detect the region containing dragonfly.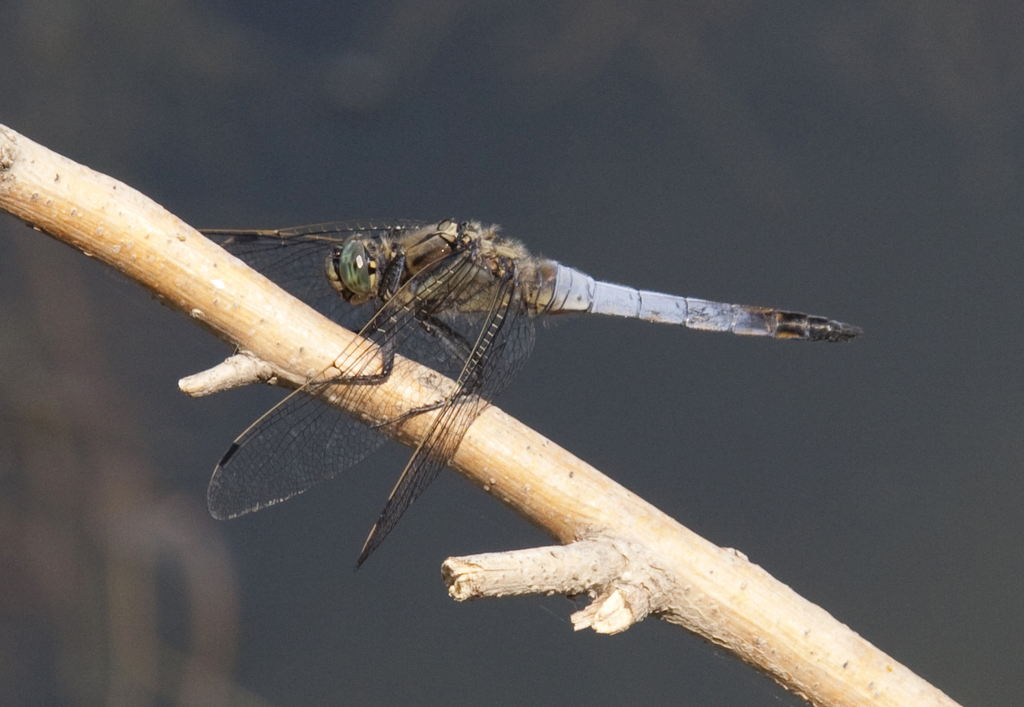
195 217 862 568.
